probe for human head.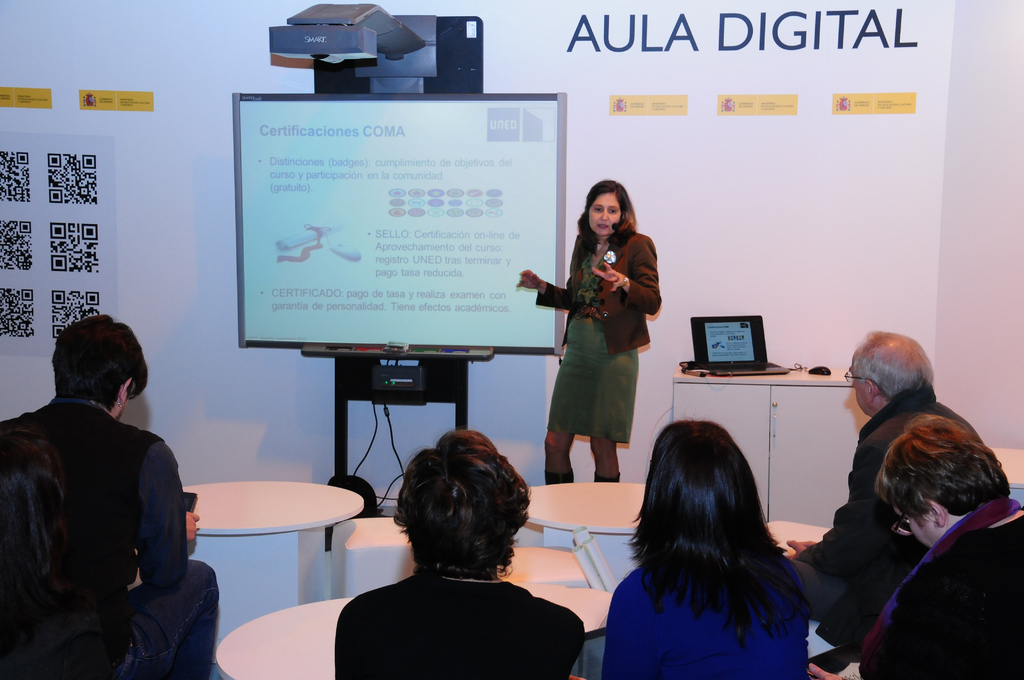
Probe result: select_region(847, 320, 934, 416).
